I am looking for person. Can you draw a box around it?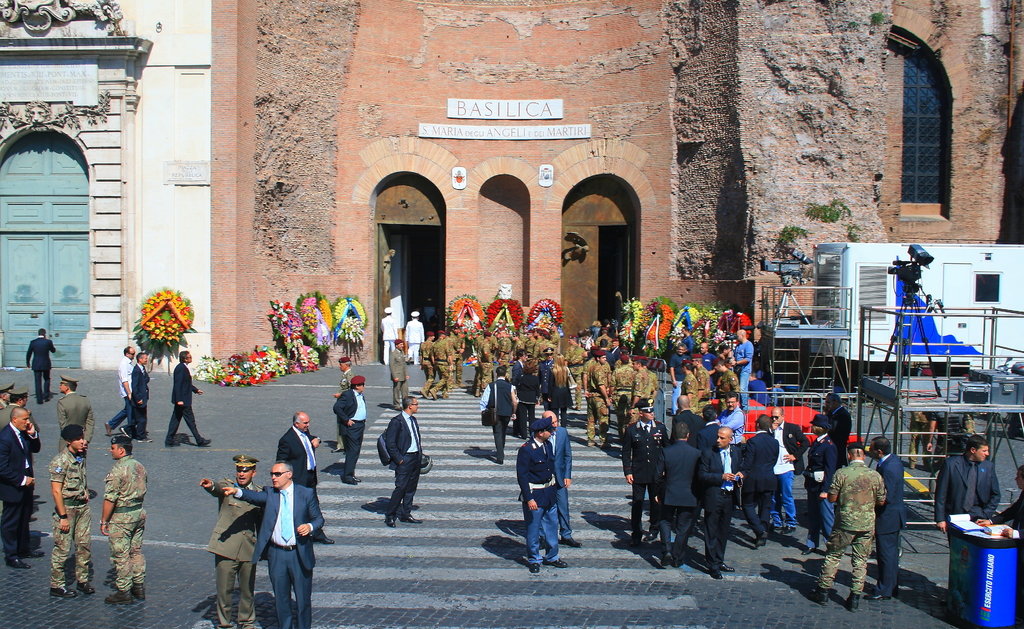
Sure, the bounding box is locate(24, 330, 54, 402).
